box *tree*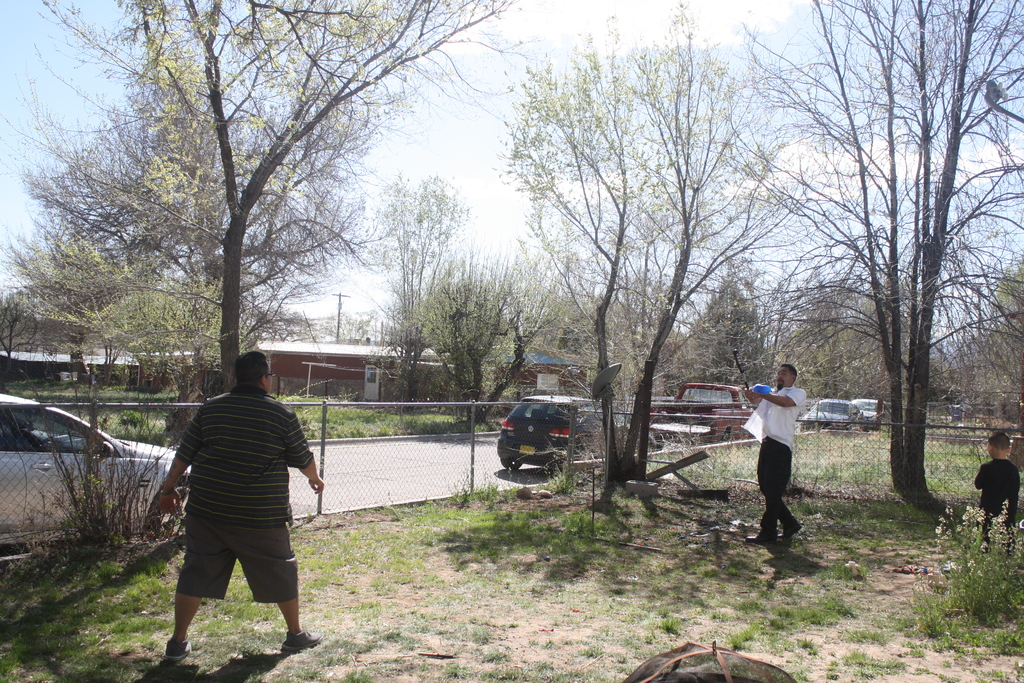
[0,0,519,407]
